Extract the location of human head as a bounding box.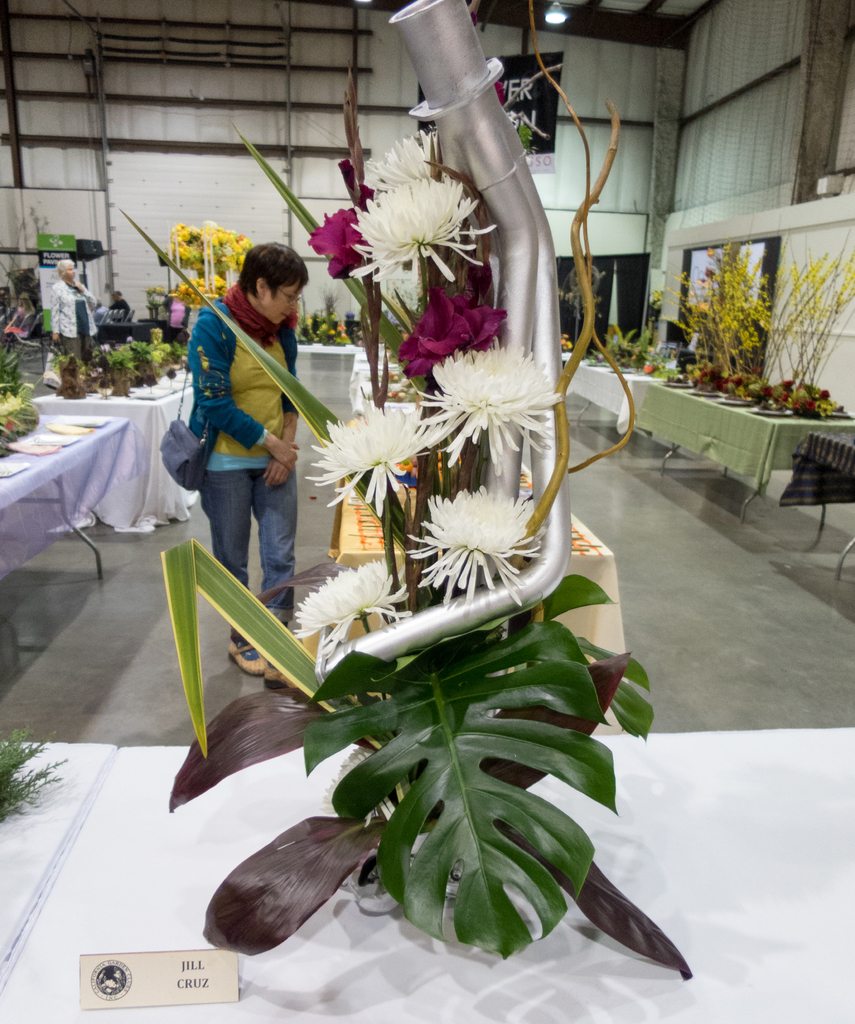
bbox=[216, 233, 308, 315].
